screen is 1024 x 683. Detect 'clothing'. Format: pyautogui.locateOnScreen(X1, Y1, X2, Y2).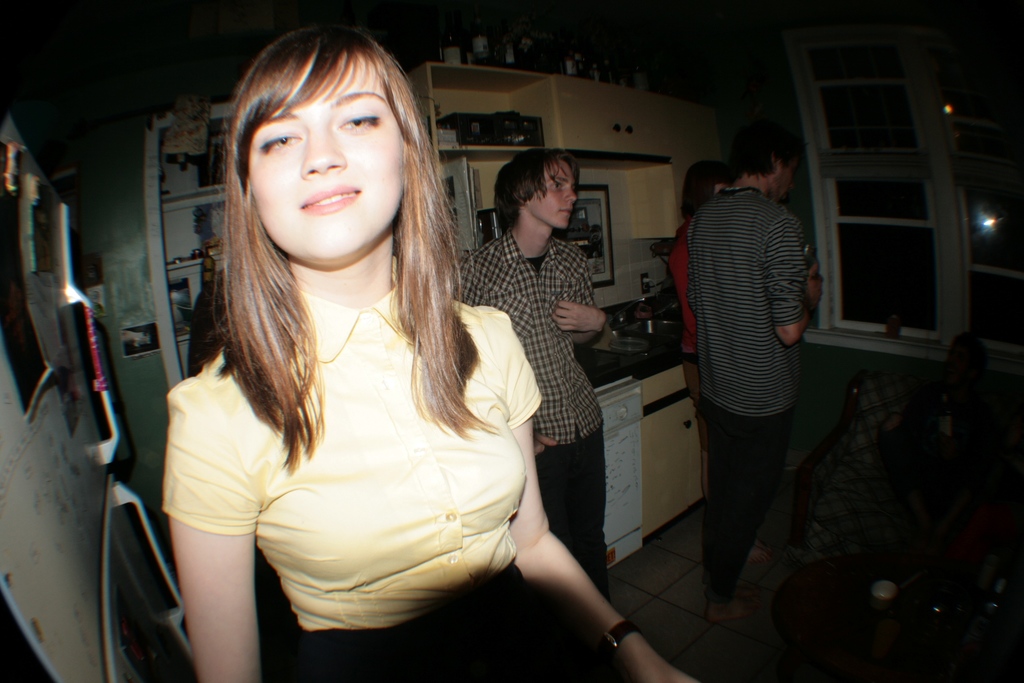
pyautogui.locateOnScreen(453, 231, 608, 596).
